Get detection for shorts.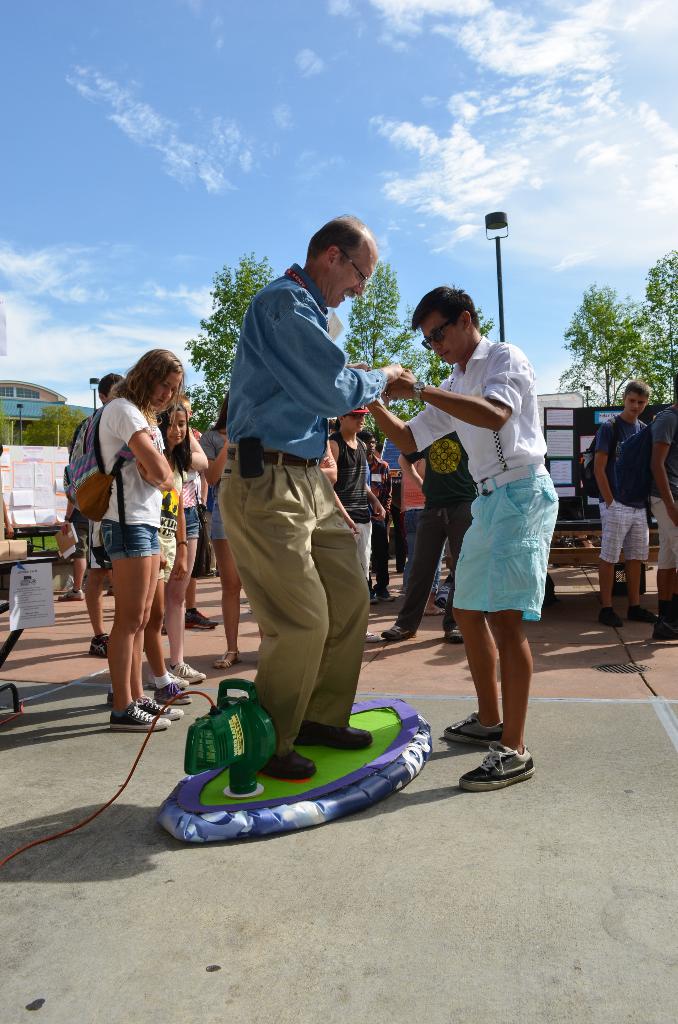
Detection: box(158, 532, 181, 586).
